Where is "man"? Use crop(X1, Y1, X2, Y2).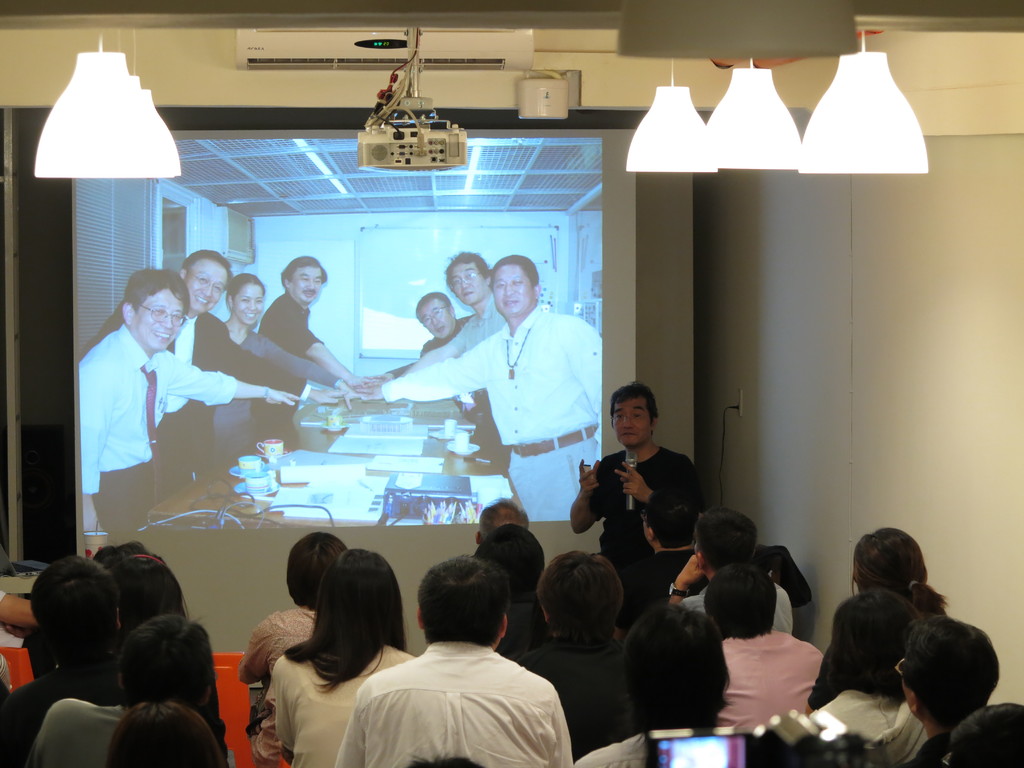
crop(66, 246, 345, 479).
